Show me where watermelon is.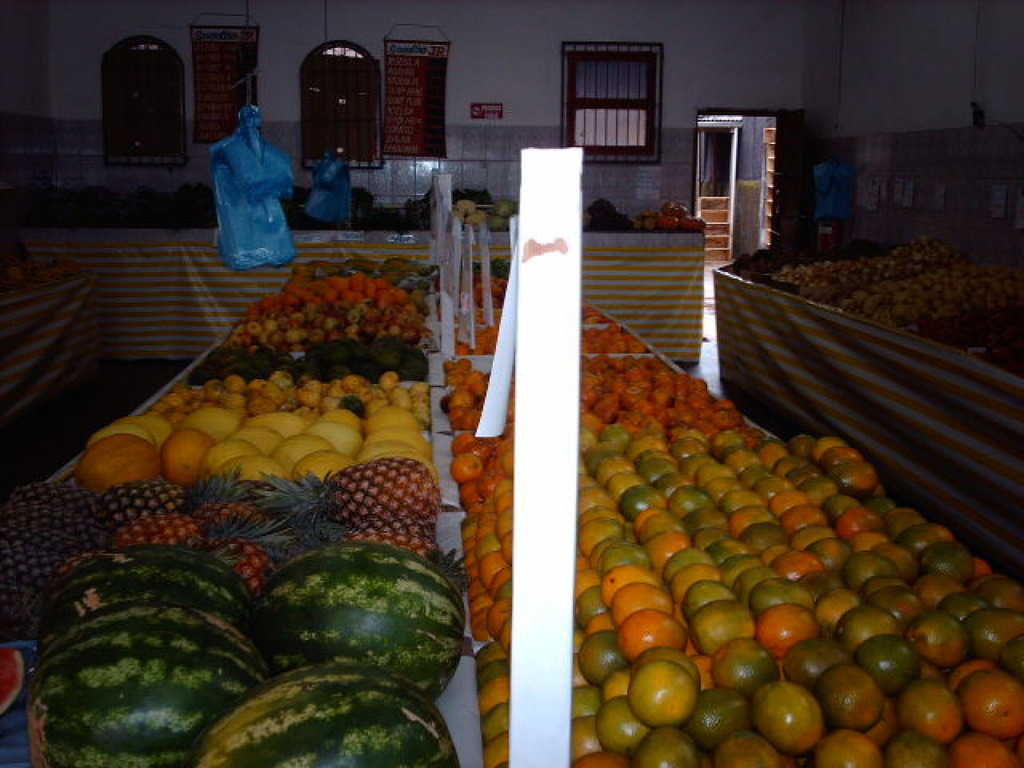
watermelon is at box(257, 540, 470, 704).
